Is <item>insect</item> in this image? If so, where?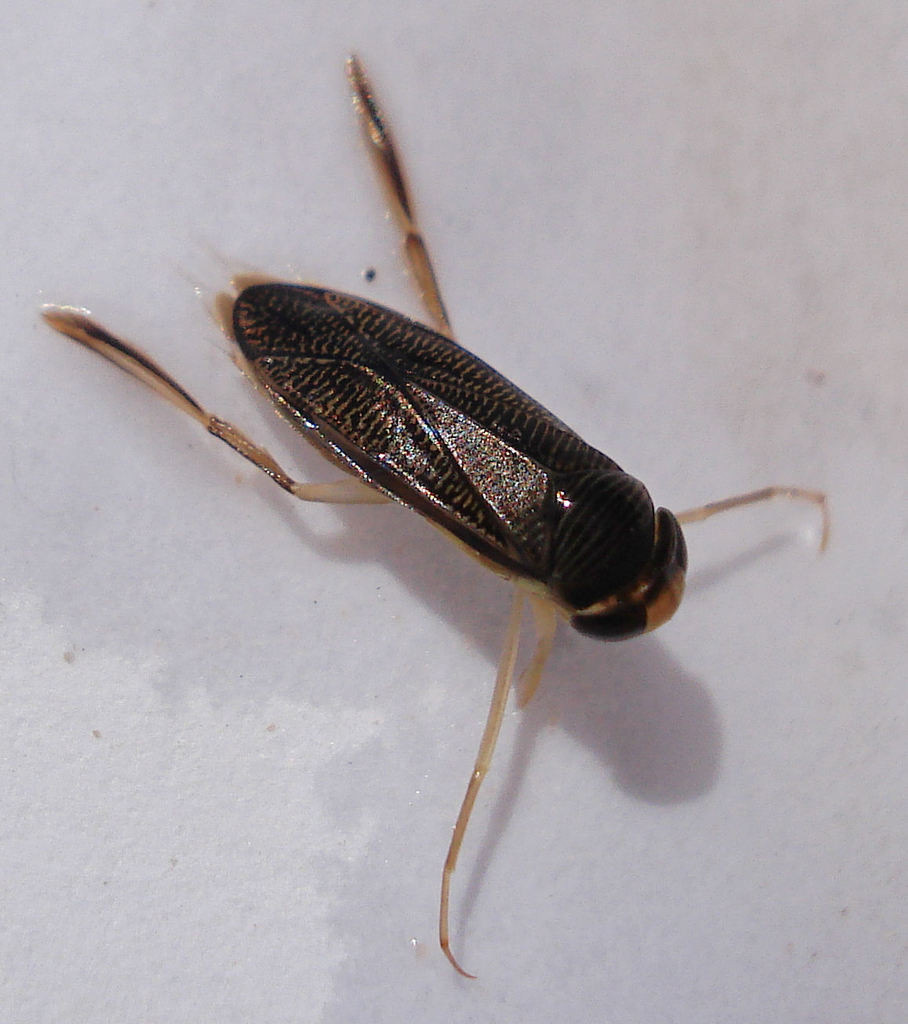
Yes, at bbox(38, 50, 830, 982).
